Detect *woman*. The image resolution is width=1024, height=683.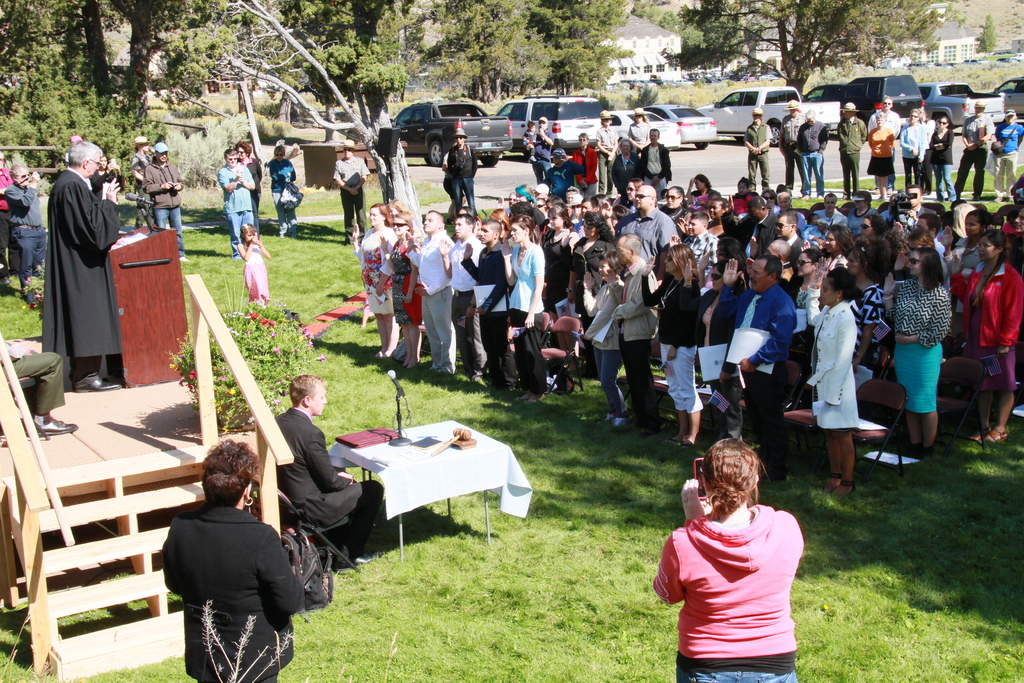
(x1=130, y1=136, x2=154, y2=223).
